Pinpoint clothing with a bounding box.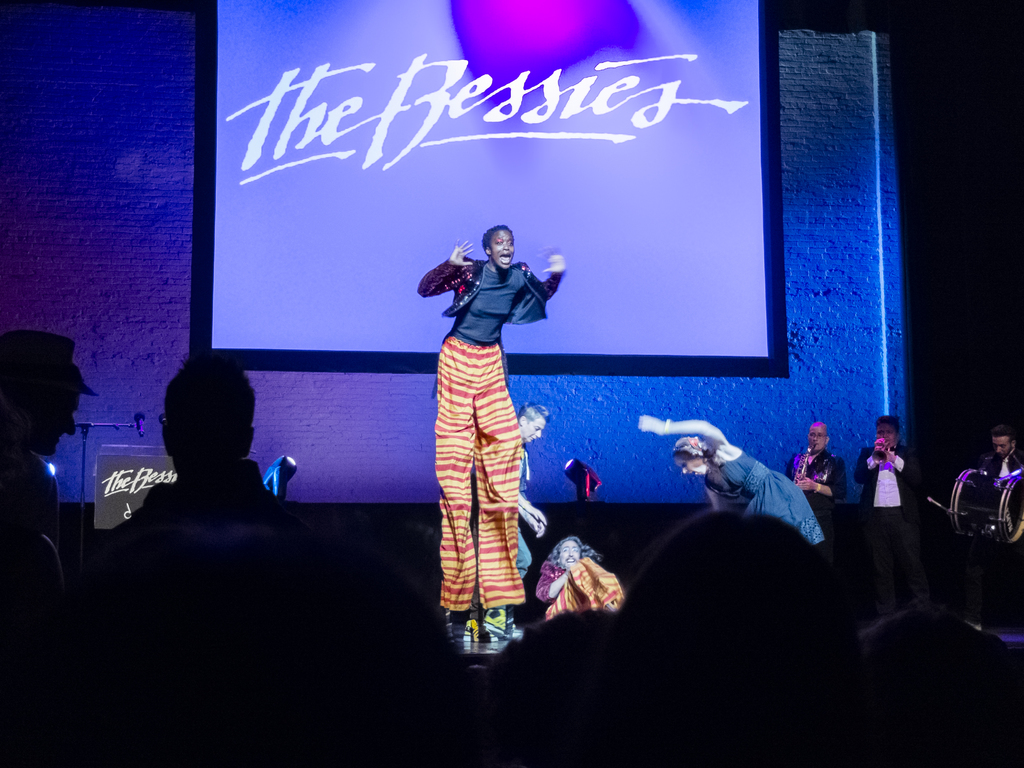
(429, 340, 530, 614).
